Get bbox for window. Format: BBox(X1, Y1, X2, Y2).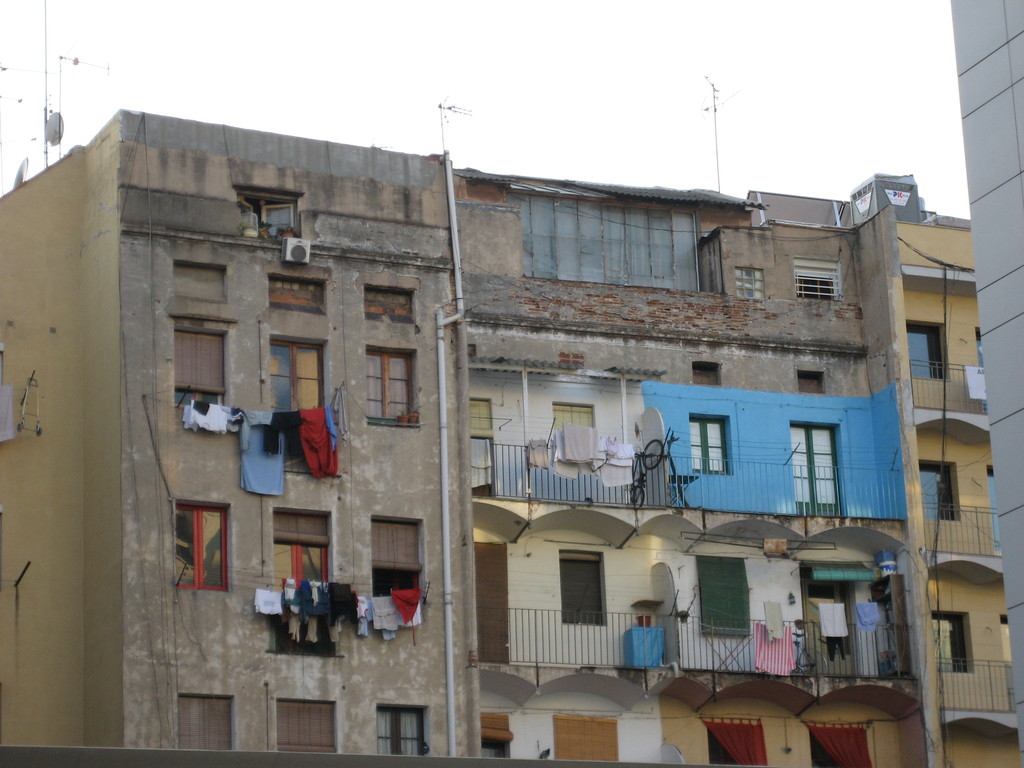
BBox(558, 556, 607, 627).
